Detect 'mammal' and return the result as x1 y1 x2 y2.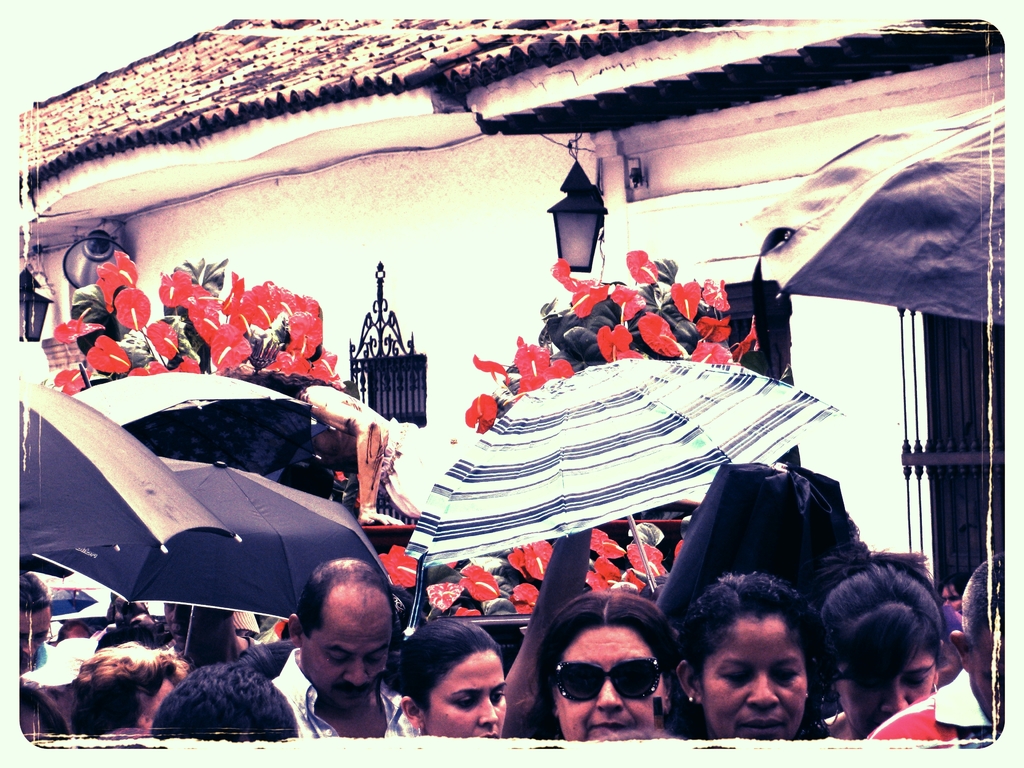
4 570 75 738.
